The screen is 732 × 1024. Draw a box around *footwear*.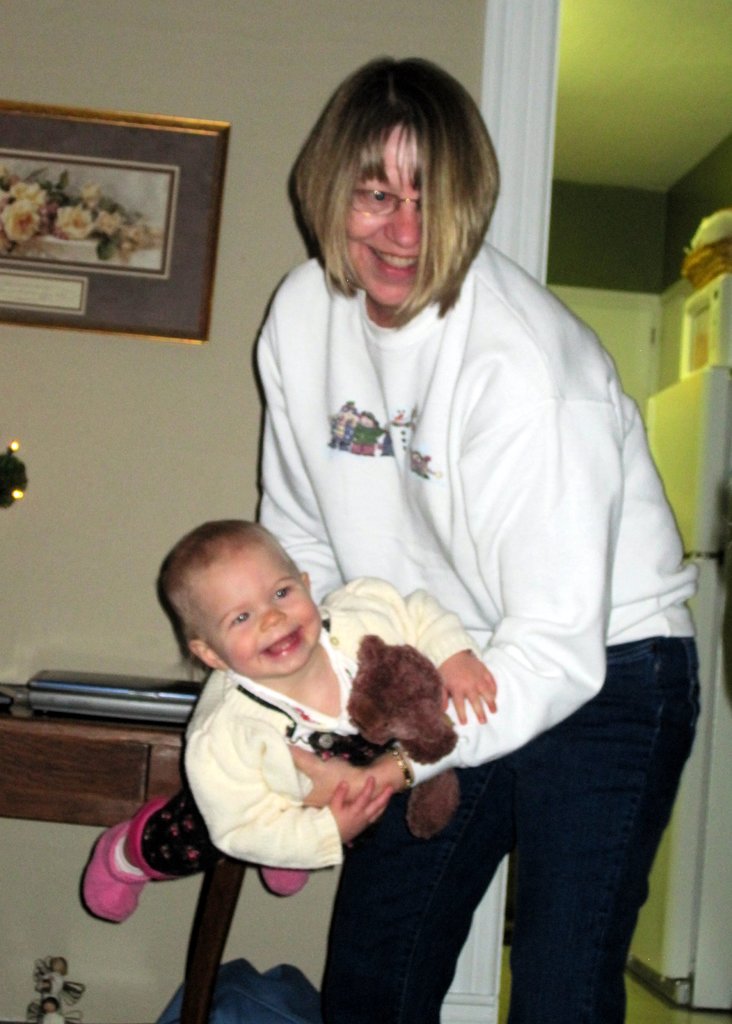
69, 810, 151, 923.
